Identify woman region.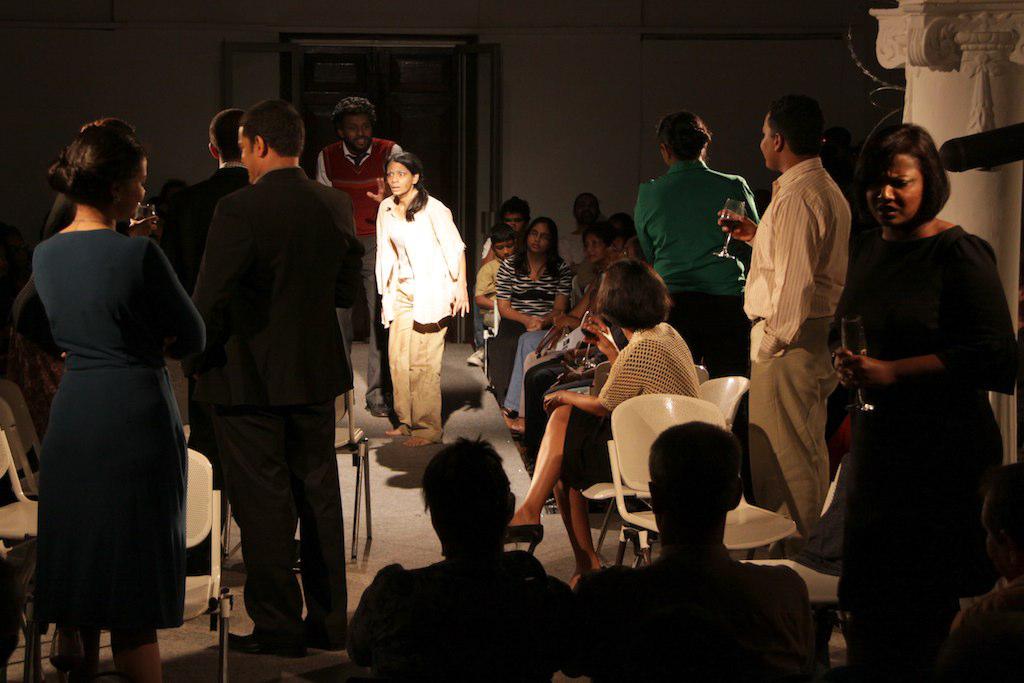
Region: Rect(831, 118, 1023, 682).
